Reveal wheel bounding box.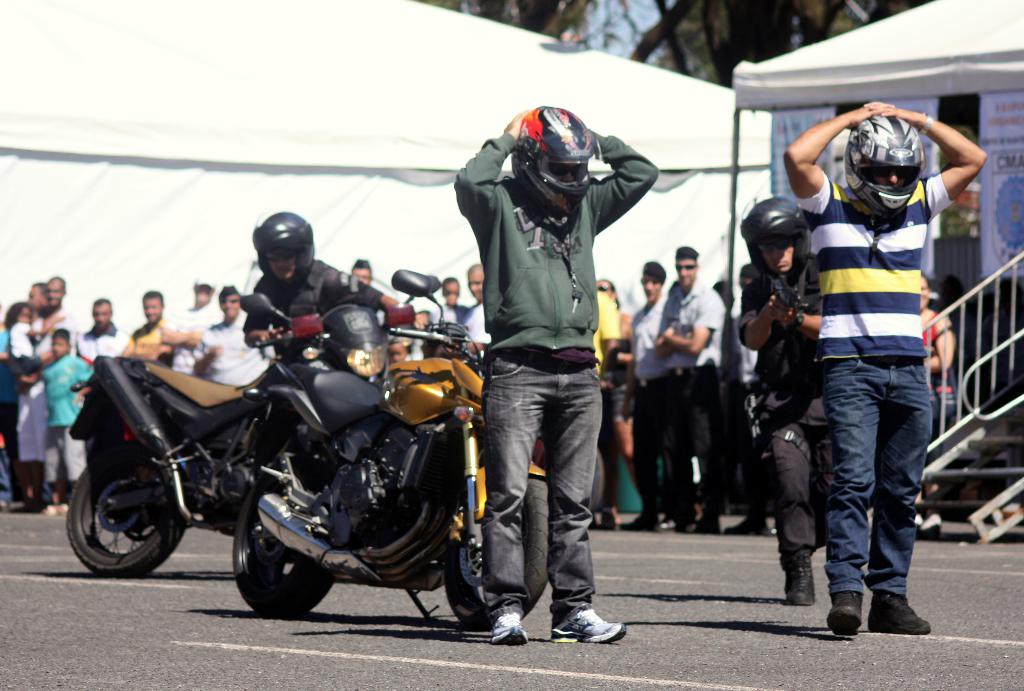
Revealed: region(234, 465, 340, 621).
